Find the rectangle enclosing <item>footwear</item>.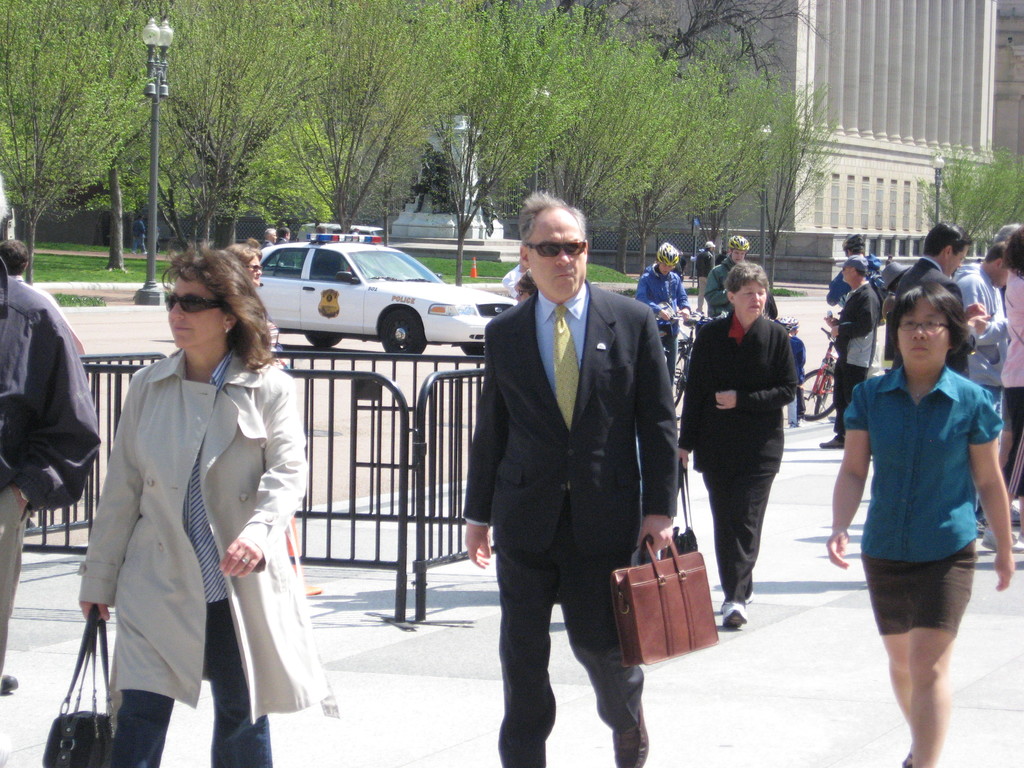
BBox(976, 527, 1023, 557).
